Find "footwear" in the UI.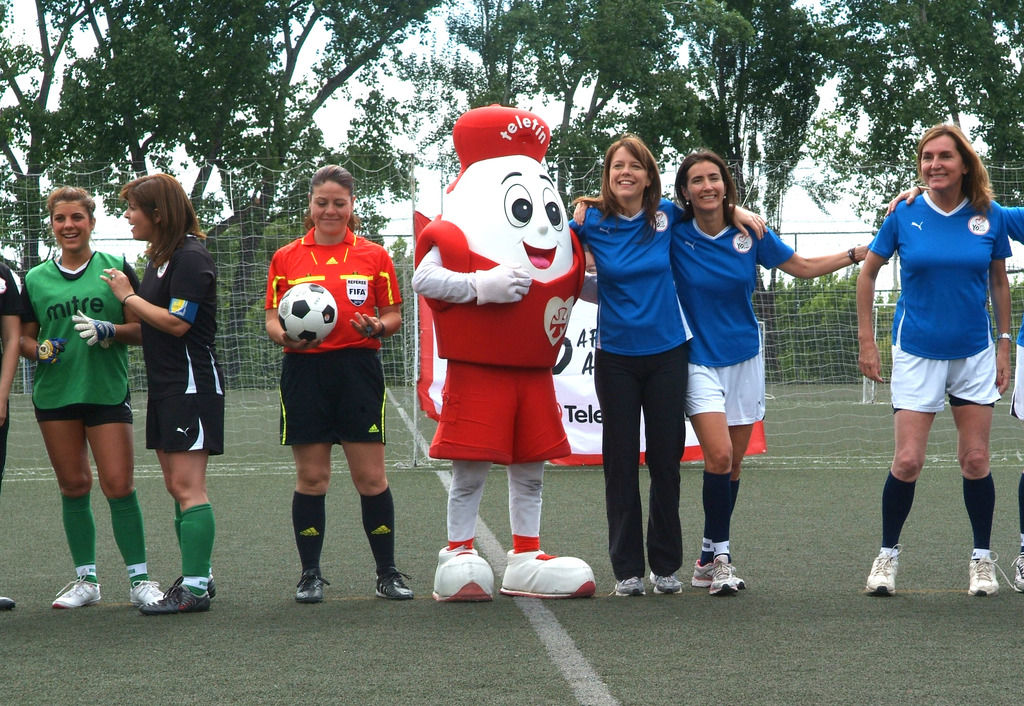
UI element at 141/584/207/613.
